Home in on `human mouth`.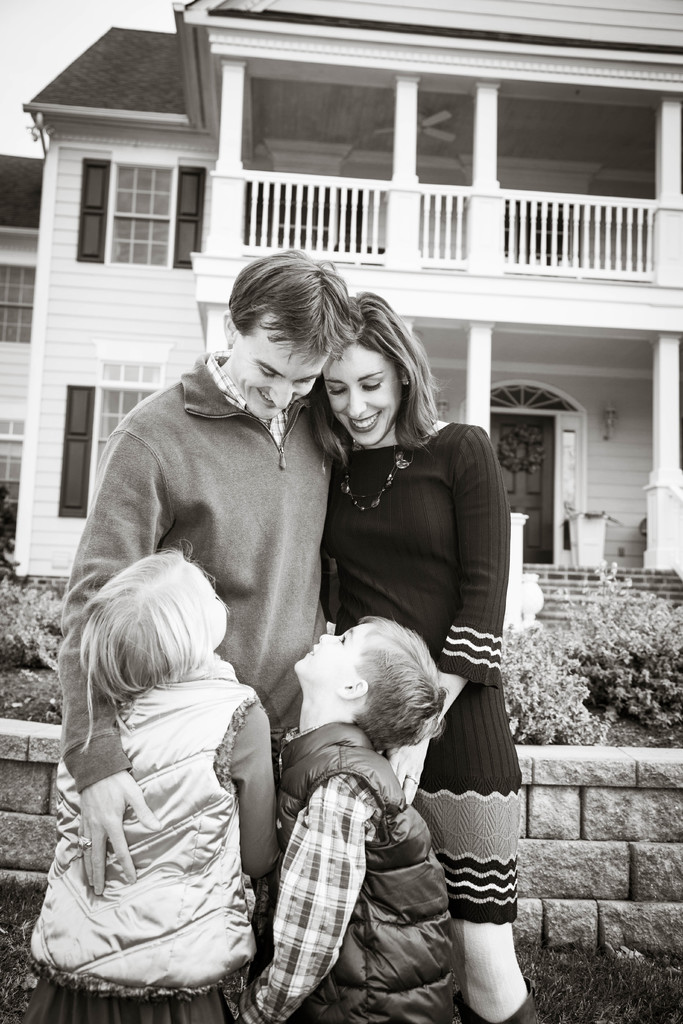
Homed in at [308, 641, 318, 655].
